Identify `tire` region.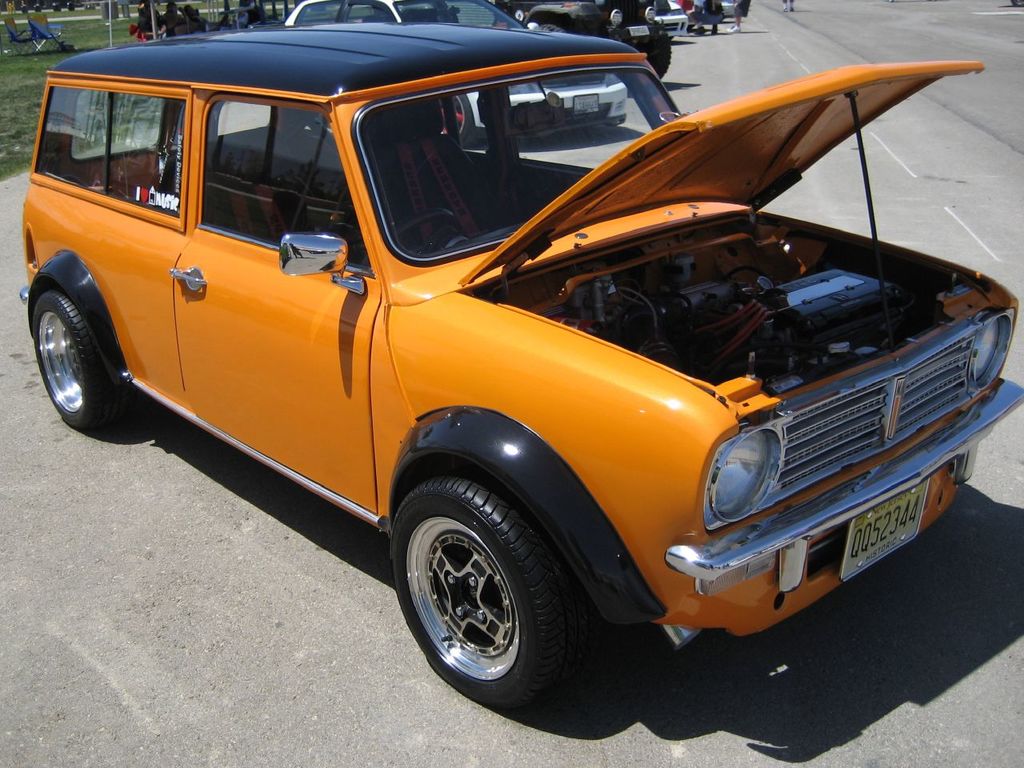
Region: crop(534, 26, 564, 34).
